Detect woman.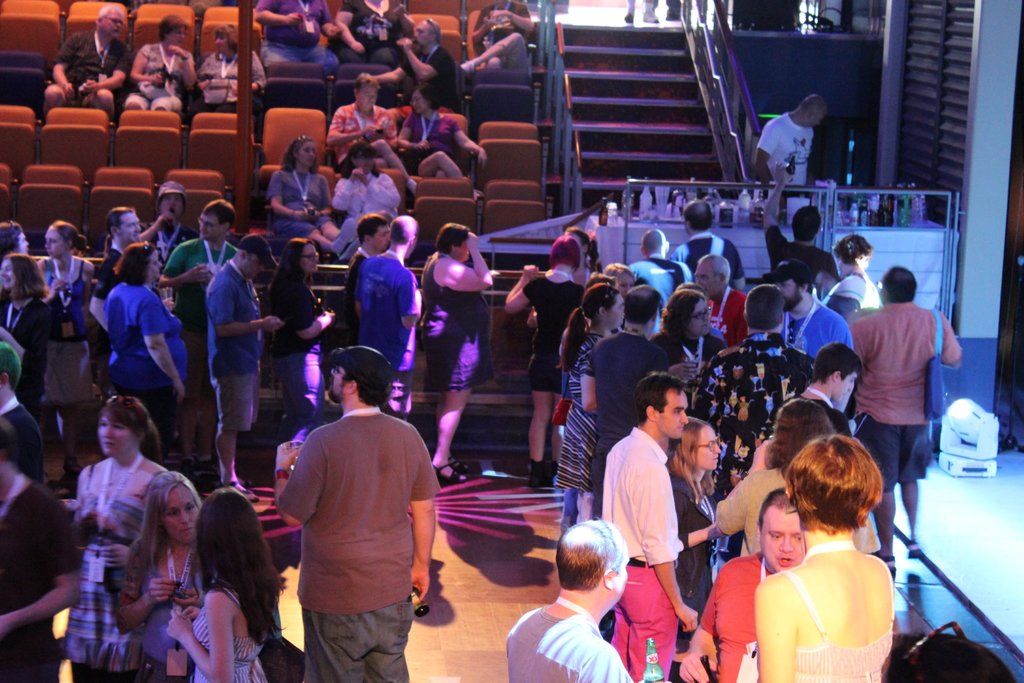
Detected at Rect(0, 221, 31, 259).
